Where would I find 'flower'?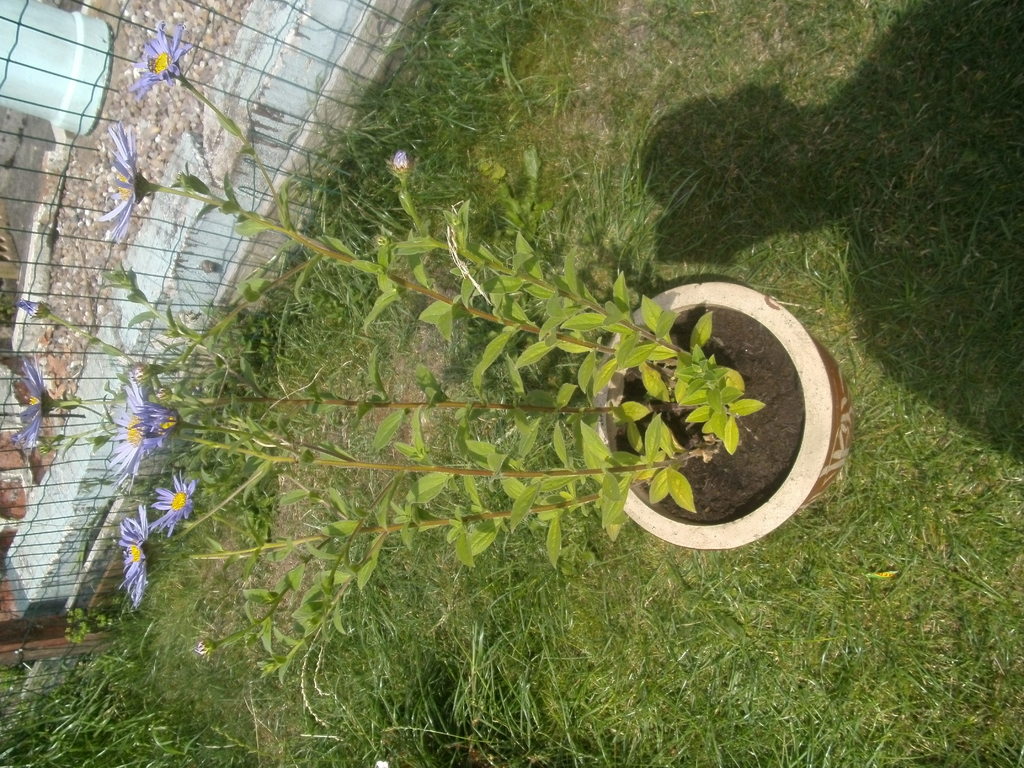
At bbox=(10, 352, 52, 450).
